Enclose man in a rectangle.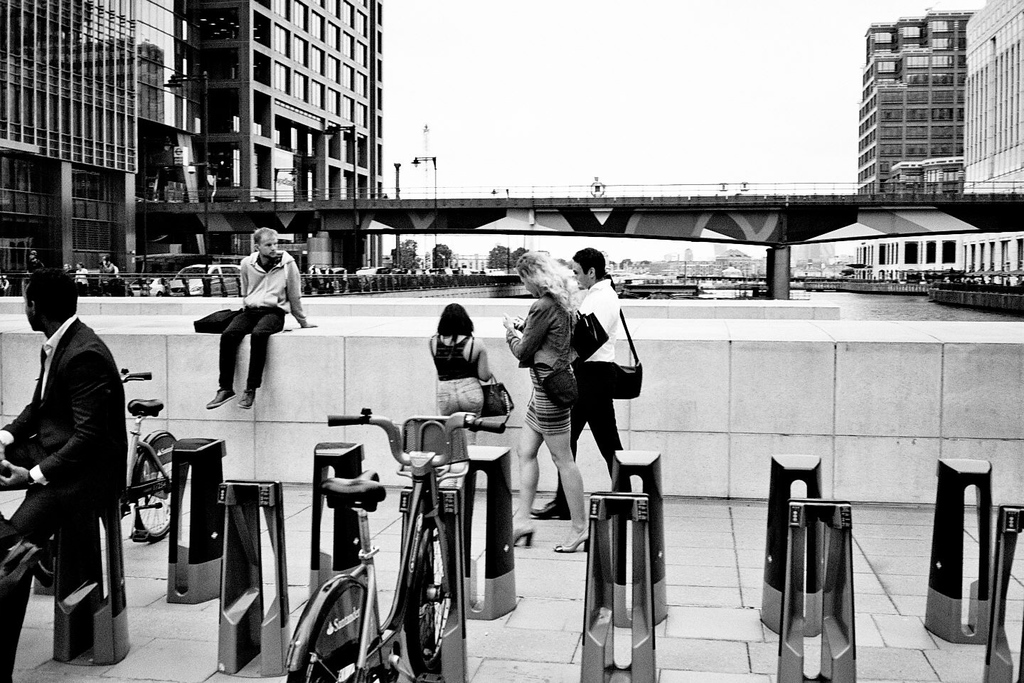
pyautogui.locateOnScreen(7, 257, 141, 672).
